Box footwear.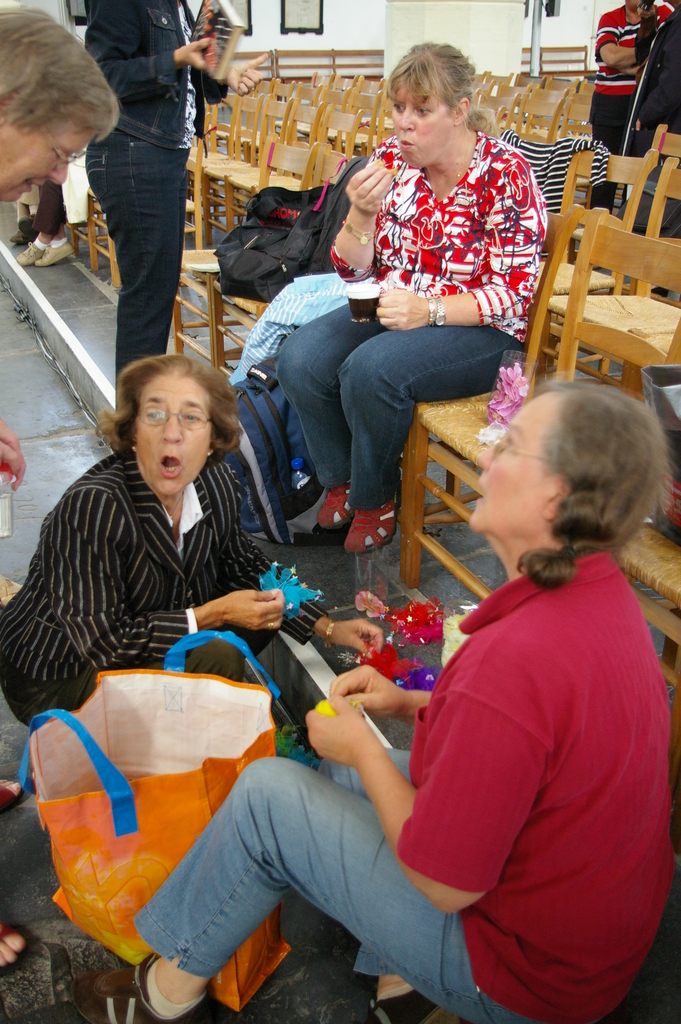
left=0, top=915, right=33, bottom=979.
